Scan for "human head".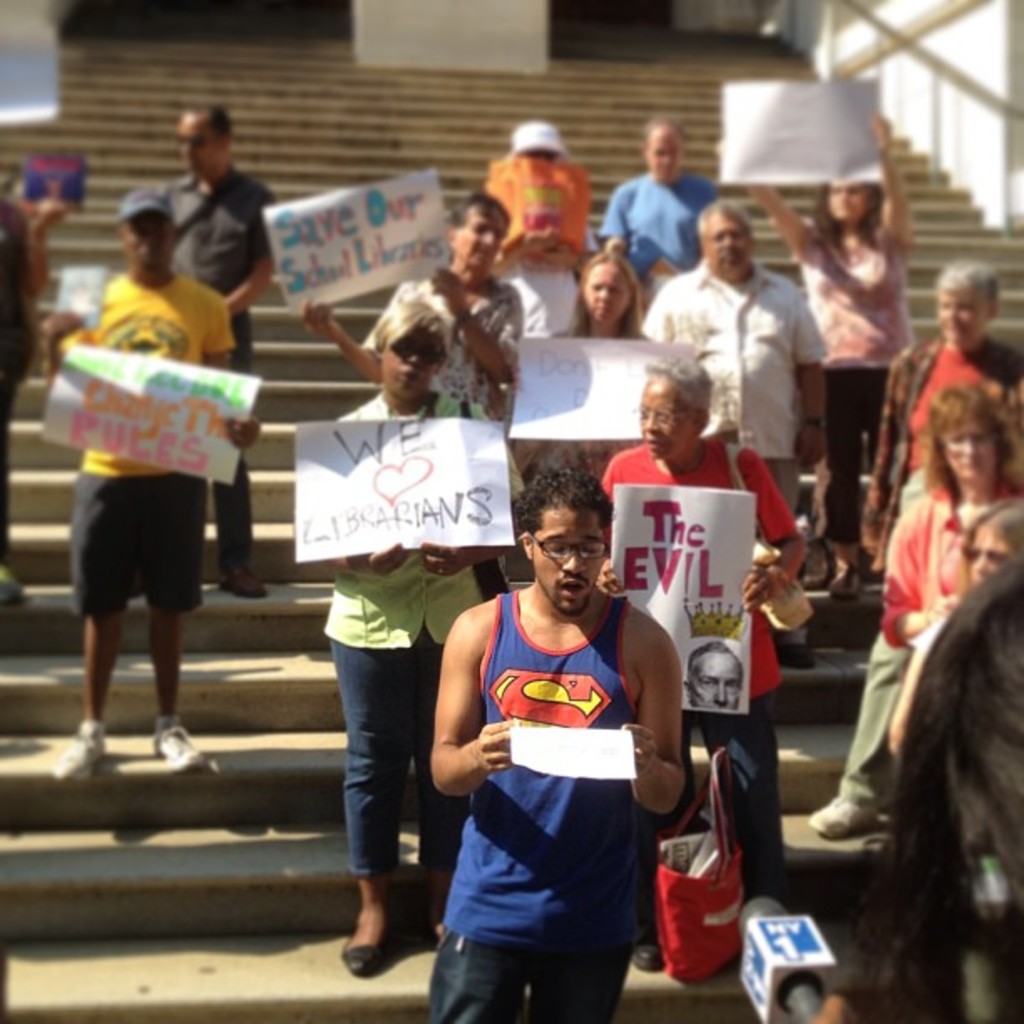
Scan result: x1=694 y1=196 x2=751 y2=269.
